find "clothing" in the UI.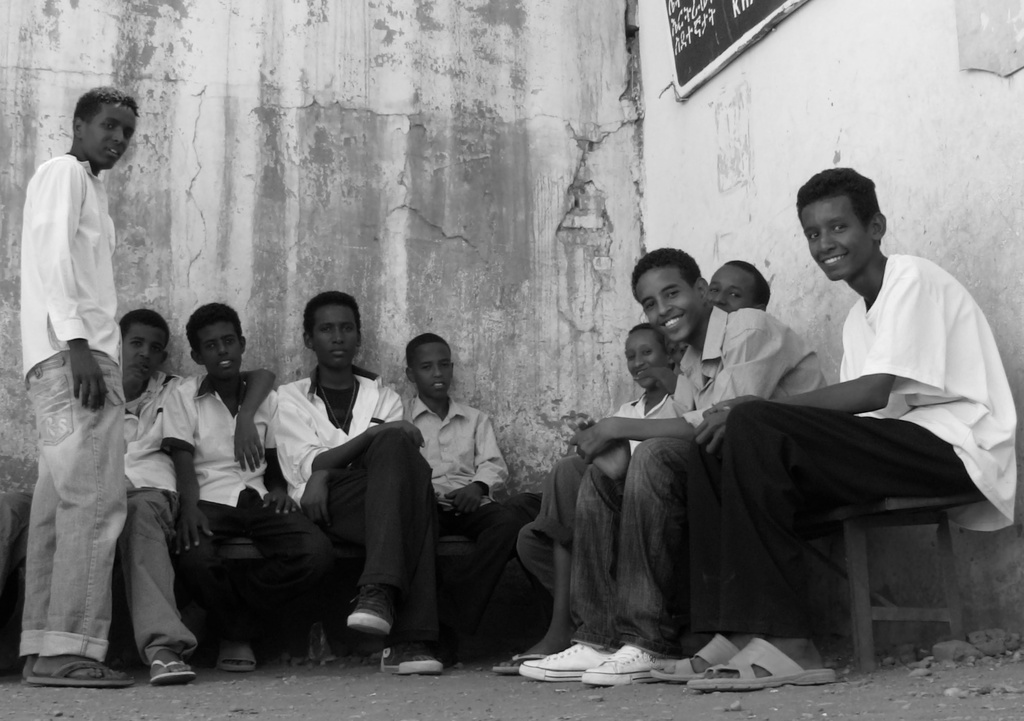
UI element at x1=550 y1=300 x2=838 y2=662.
